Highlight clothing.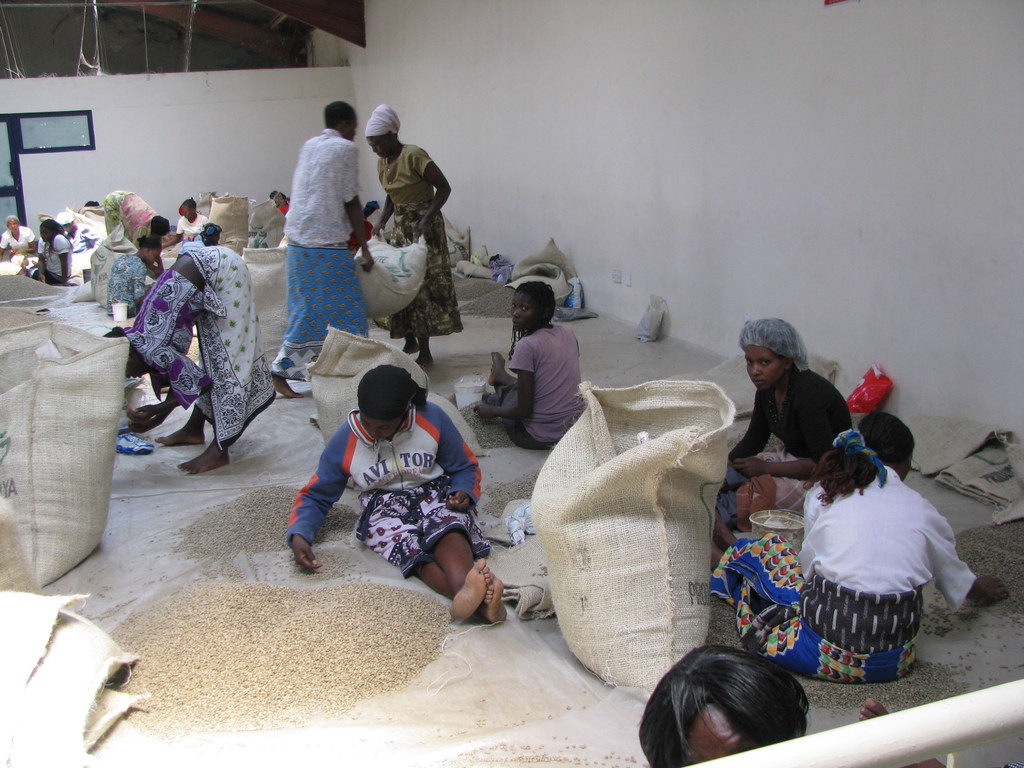
Highlighted region: 504:324:587:444.
